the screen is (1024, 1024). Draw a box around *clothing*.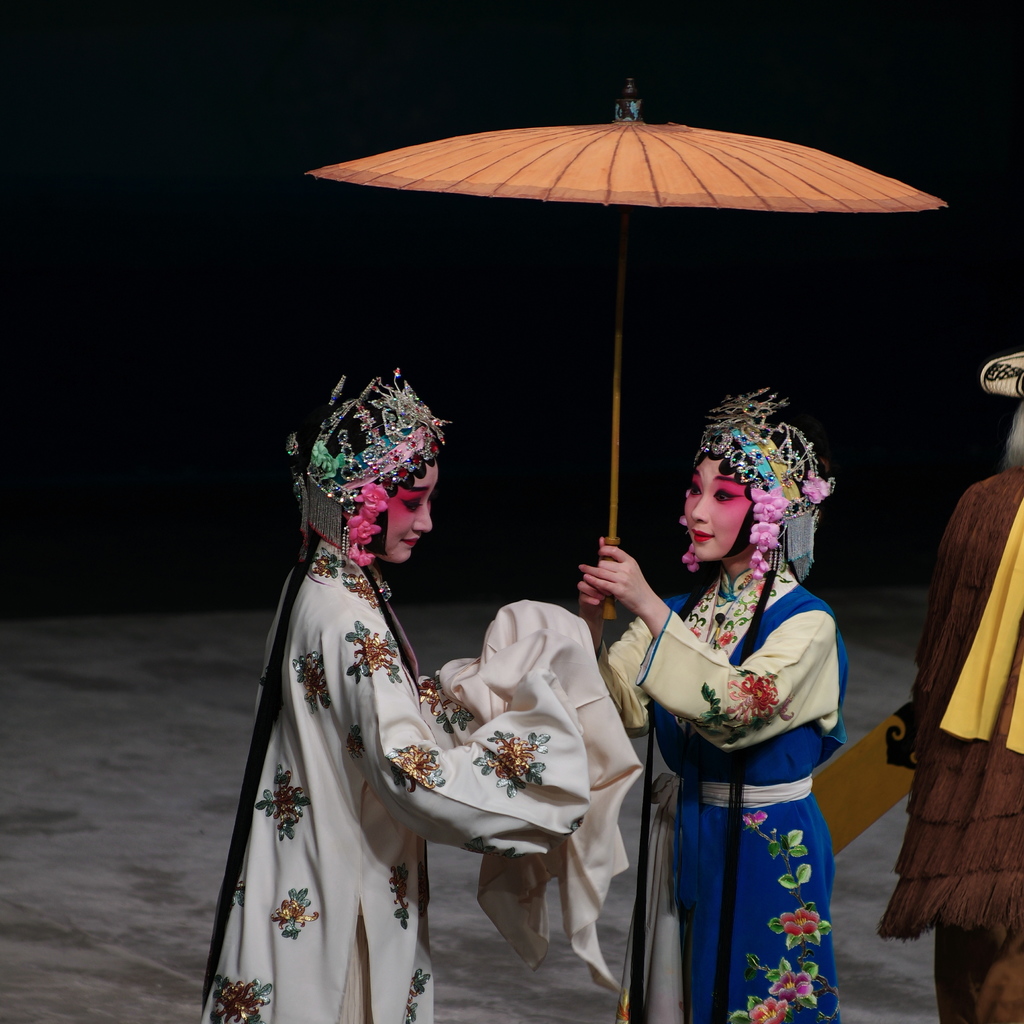
locate(614, 476, 863, 1018).
